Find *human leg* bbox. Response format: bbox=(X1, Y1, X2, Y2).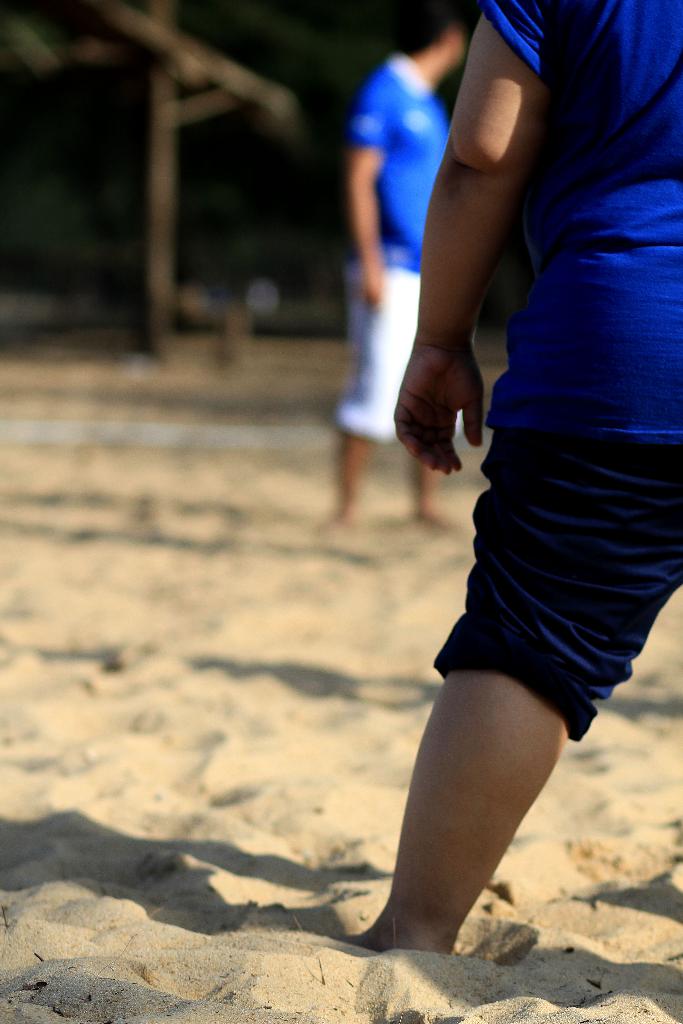
bbox=(332, 228, 391, 518).
